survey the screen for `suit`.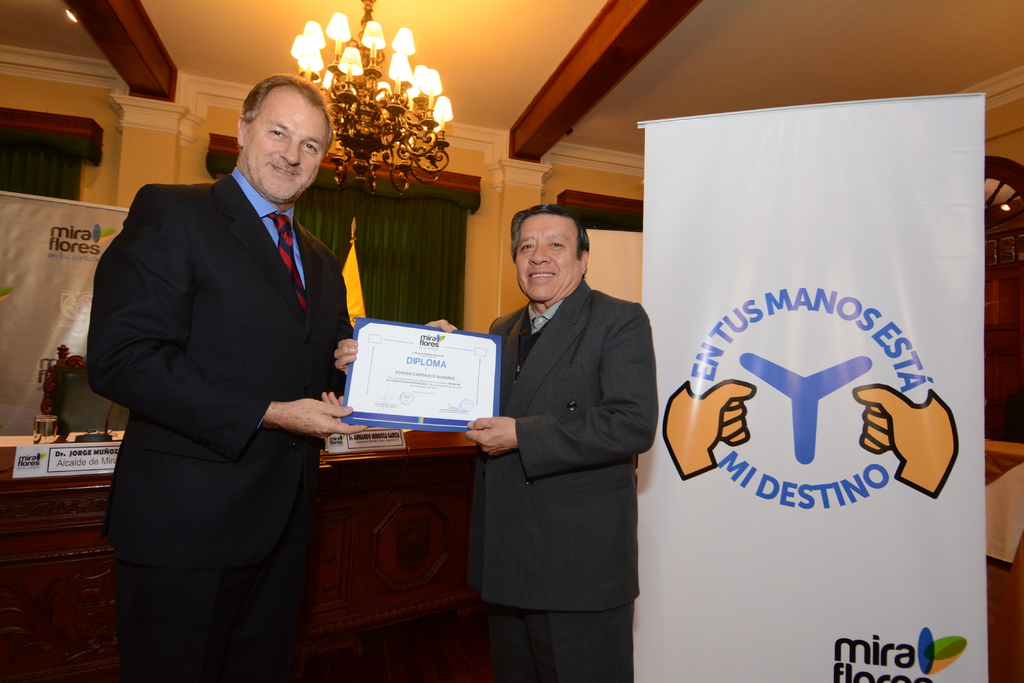
Survey found: crop(467, 273, 659, 682).
